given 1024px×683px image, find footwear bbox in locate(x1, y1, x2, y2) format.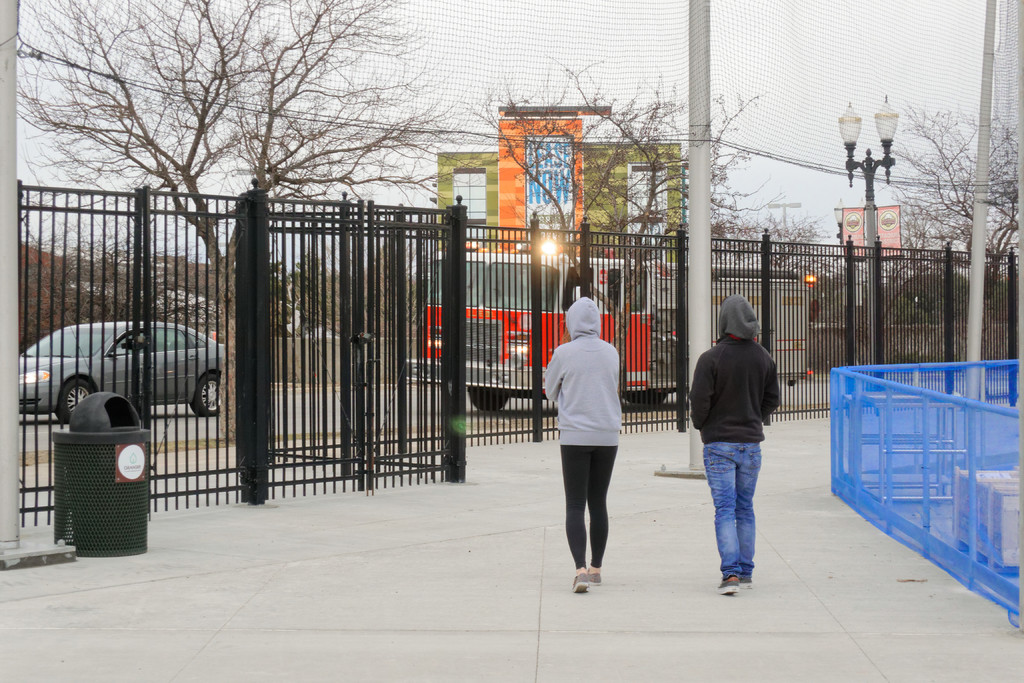
locate(715, 572, 736, 592).
